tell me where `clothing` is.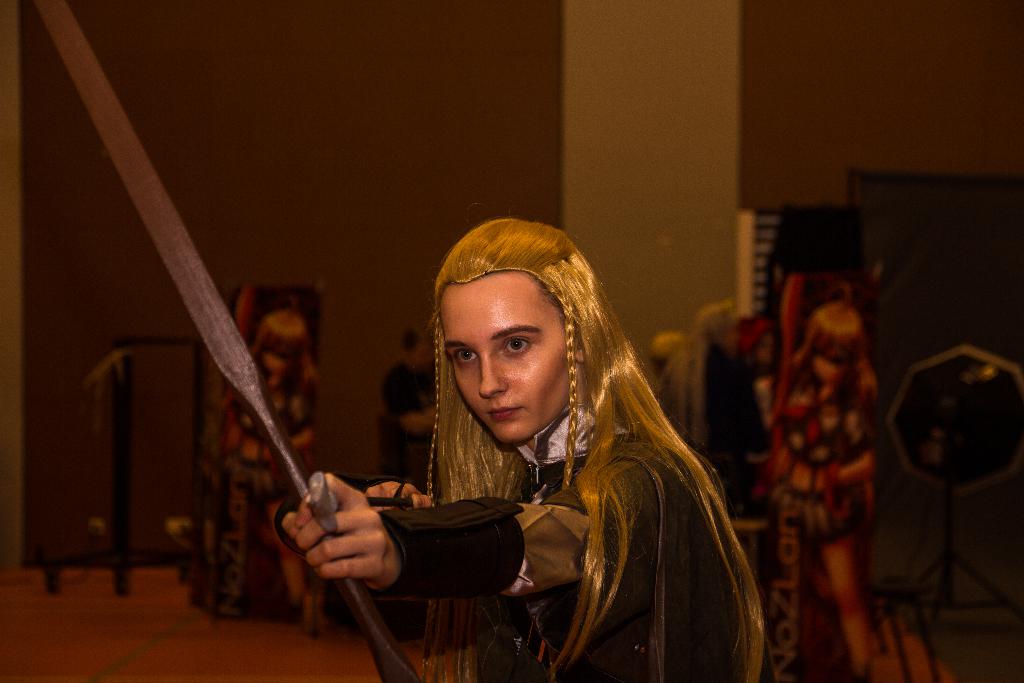
`clothing` is at (762,354,873,543).
